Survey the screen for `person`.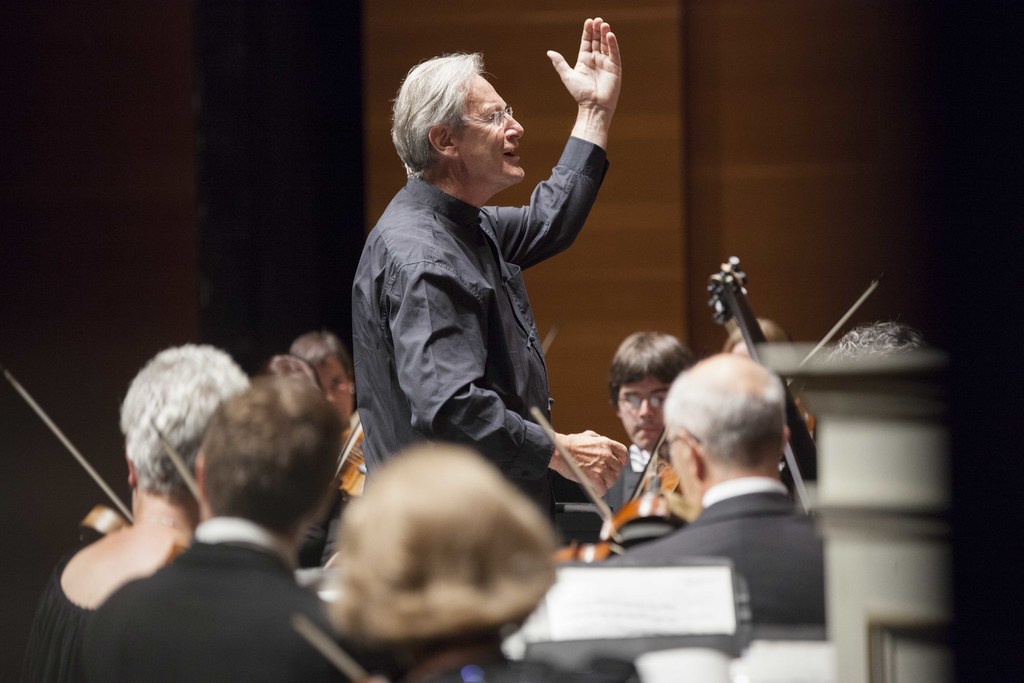
Survey found: l=338, t=62, r=624, b=682.
